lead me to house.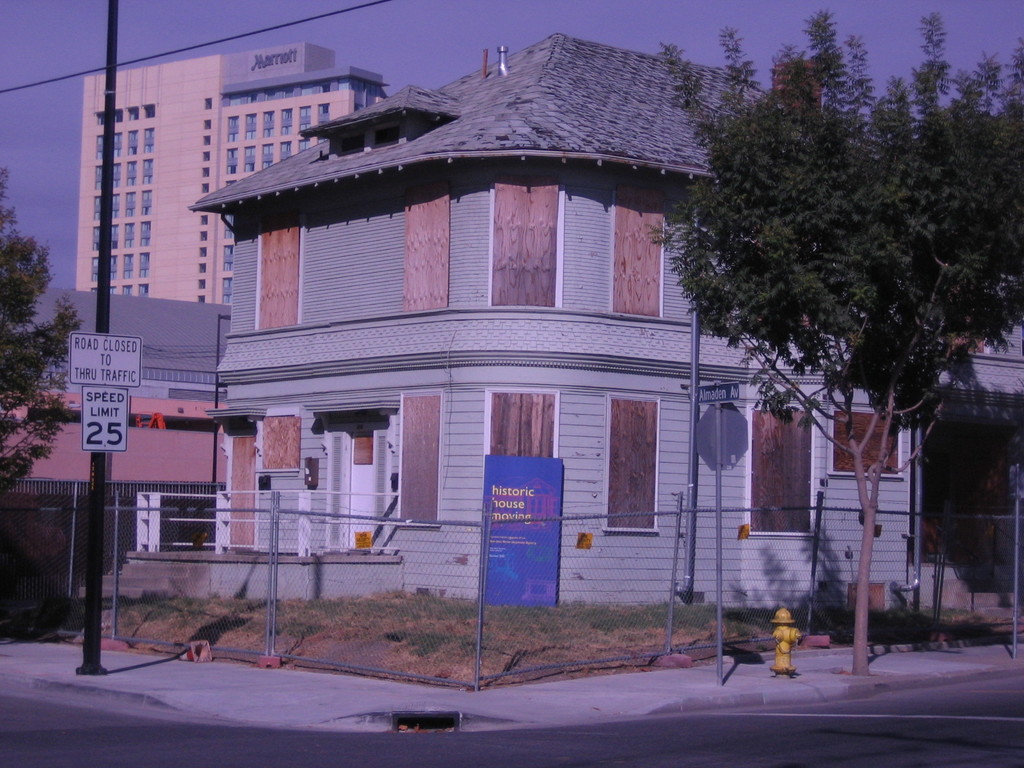
Lead to 185,31,1023,610.
